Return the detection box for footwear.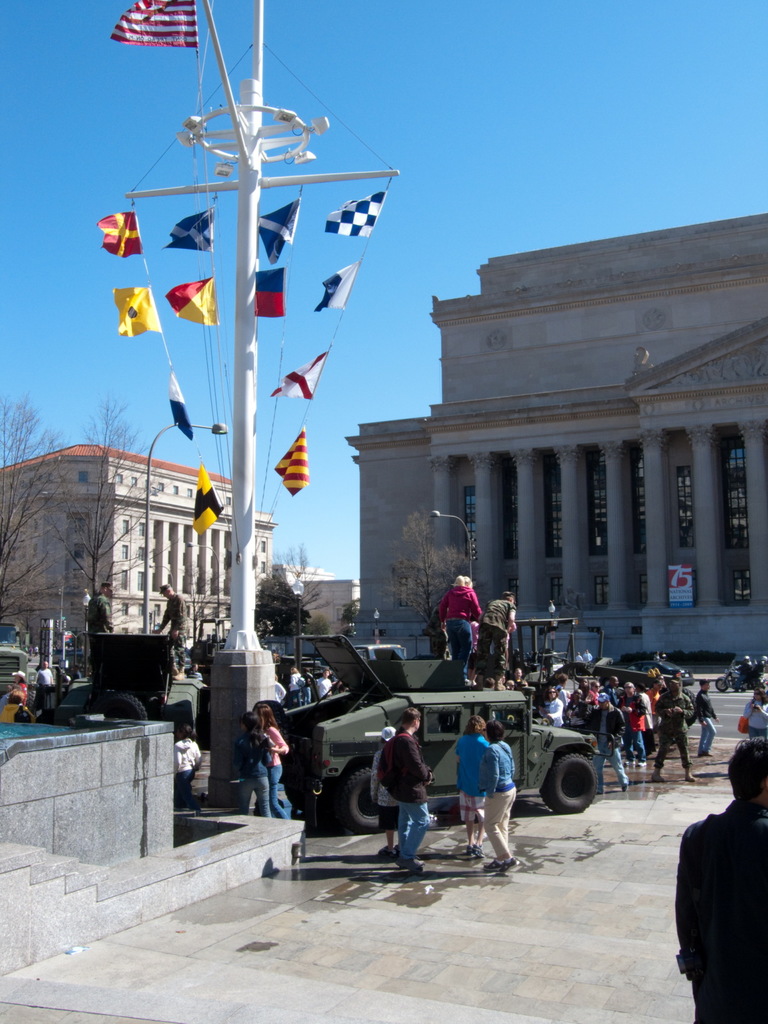
rect(495, 854, 525, 877).
